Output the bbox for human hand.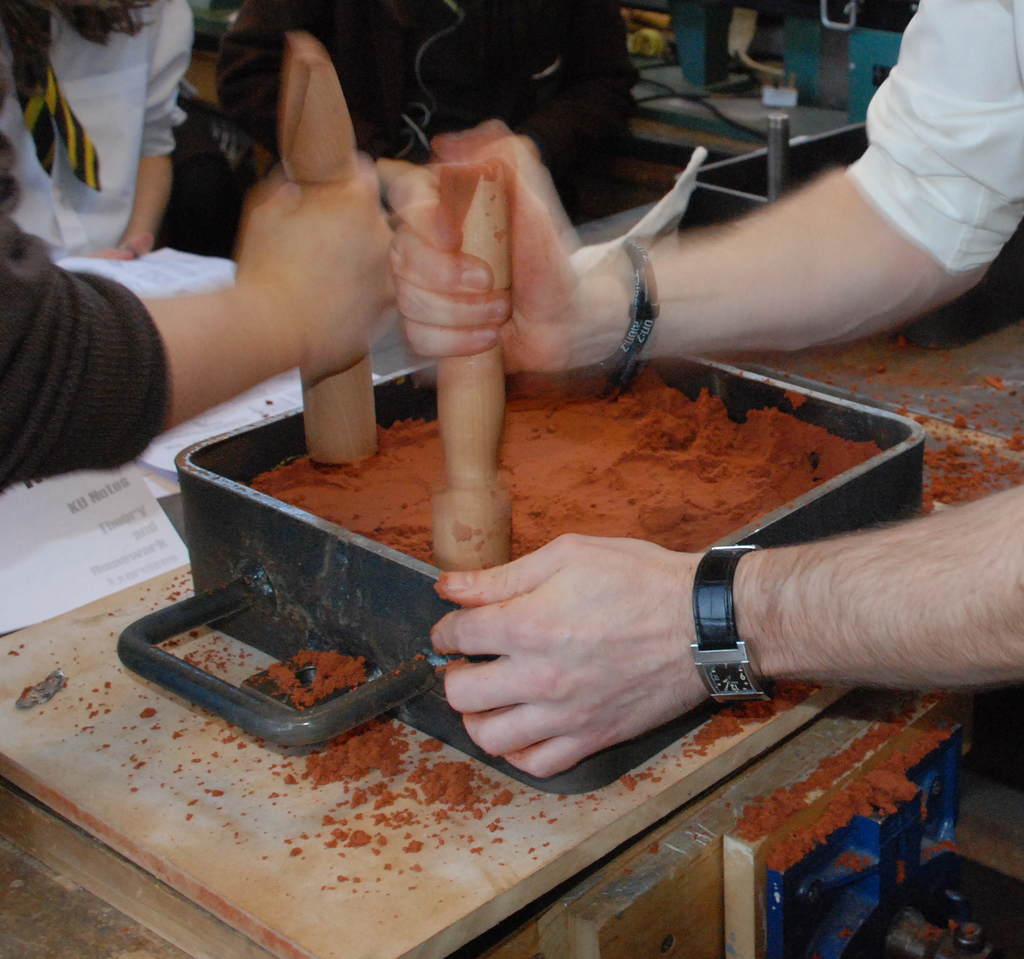
detection(390, 138, 580, 377).
